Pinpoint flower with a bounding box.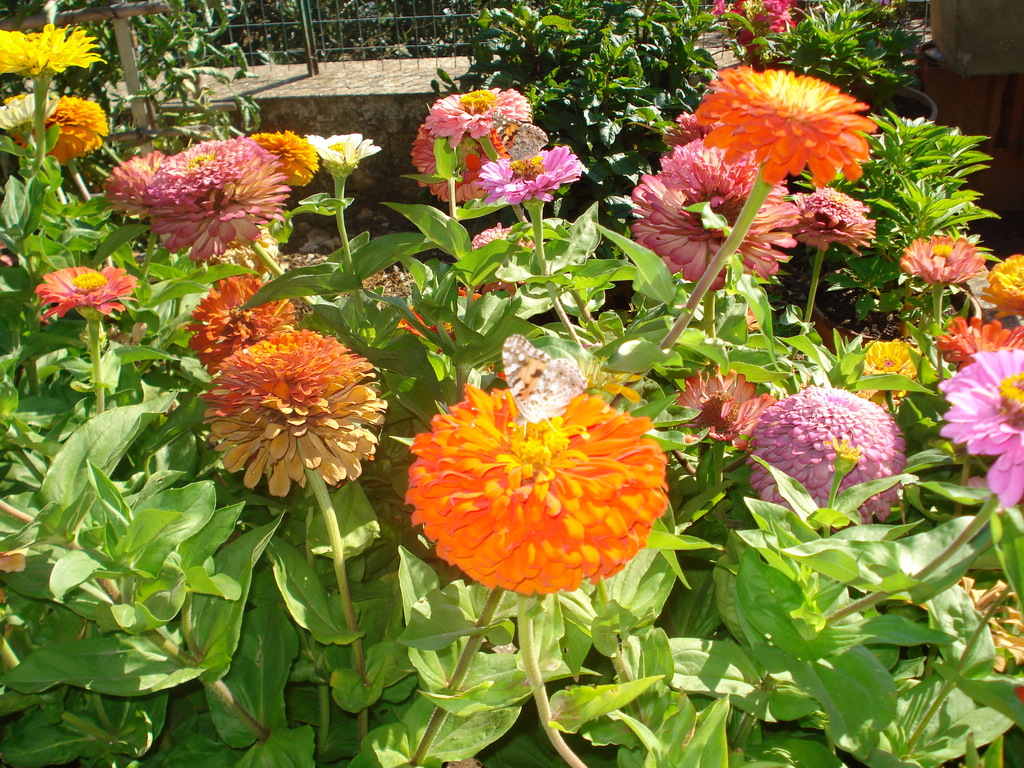
x1=15, y1=98, x2=111, y2=168.
